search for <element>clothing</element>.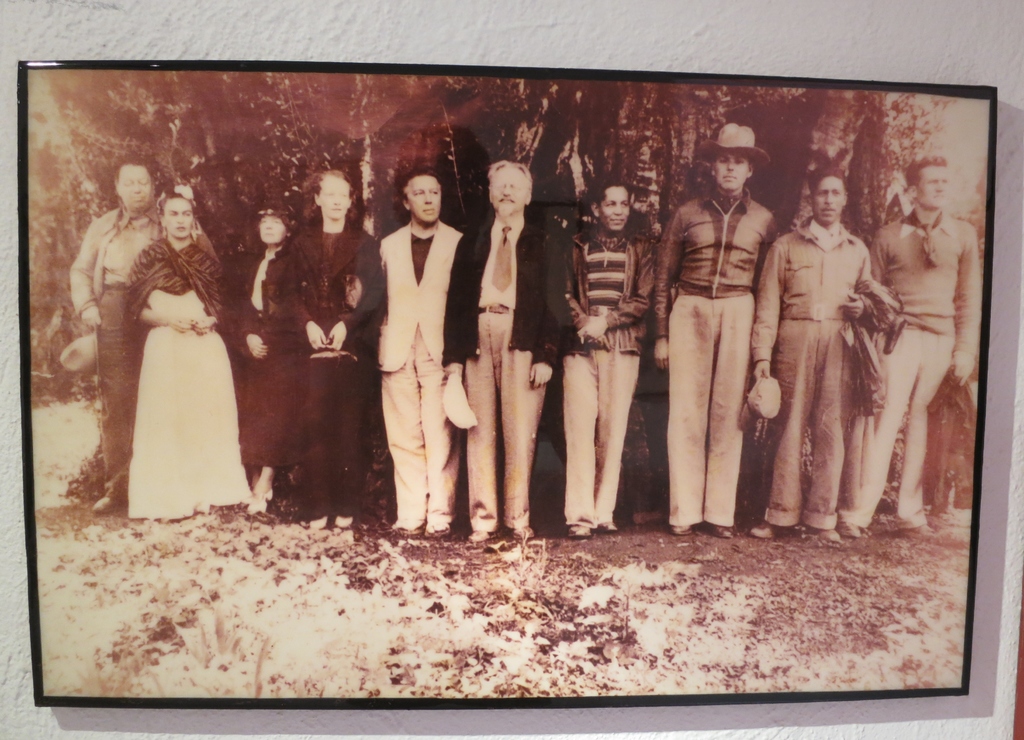
Found at x1=275, y1=219, x2=384, y2=518.
